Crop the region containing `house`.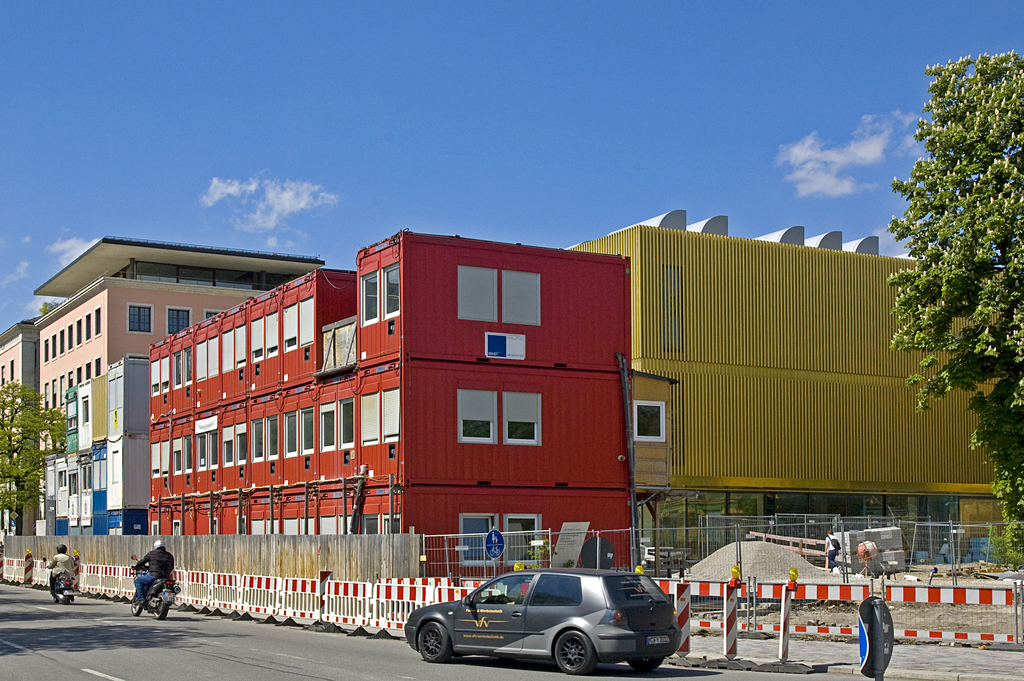
Crop region: <bbox>1, 234, 321, 536</bbox>.
